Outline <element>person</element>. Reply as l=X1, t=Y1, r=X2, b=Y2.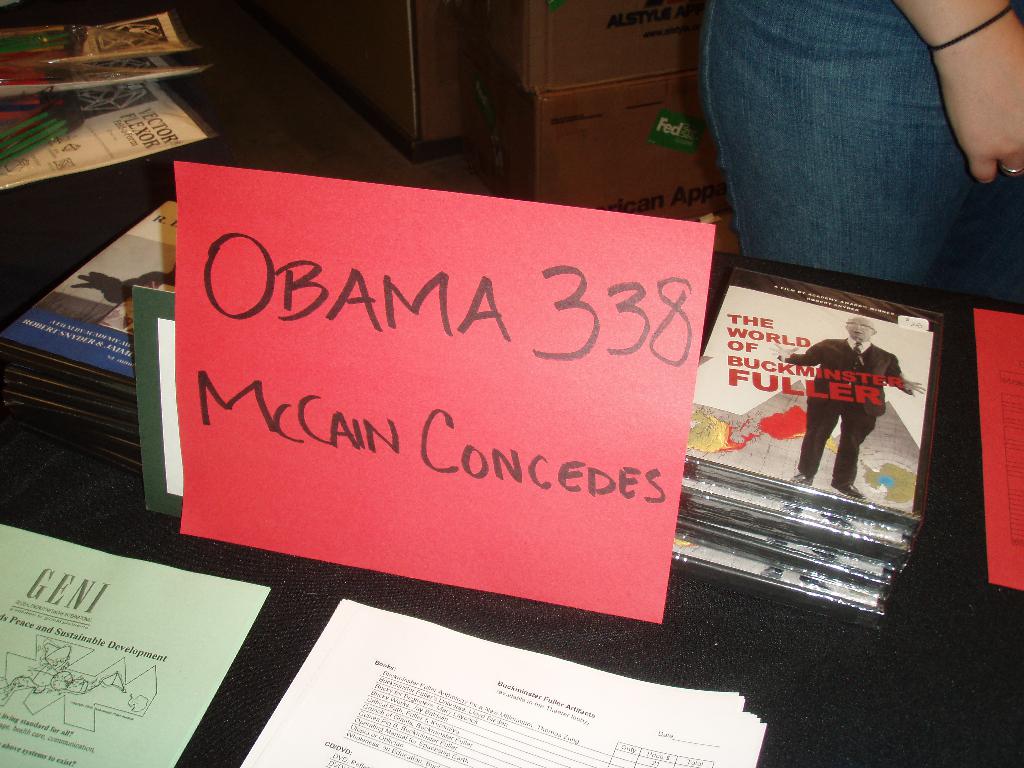
l=805, t=311, r=899, b=502.
